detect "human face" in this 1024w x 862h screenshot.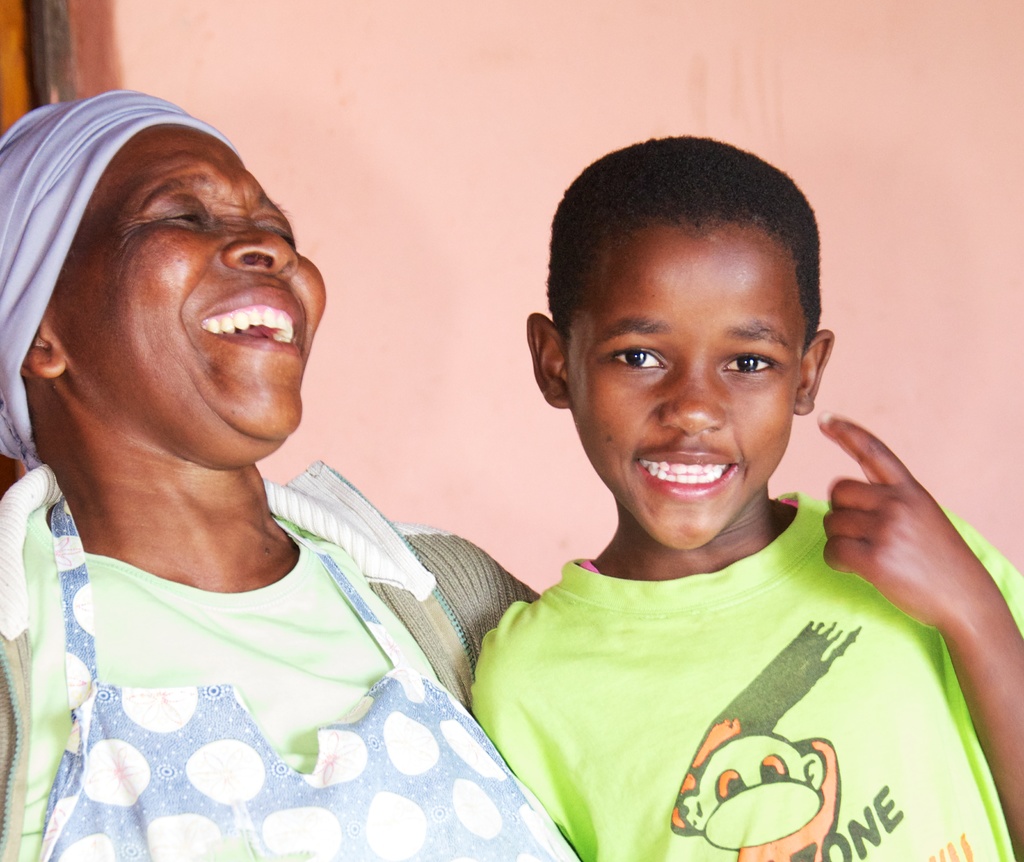
Detection: (563,229,804,549).
